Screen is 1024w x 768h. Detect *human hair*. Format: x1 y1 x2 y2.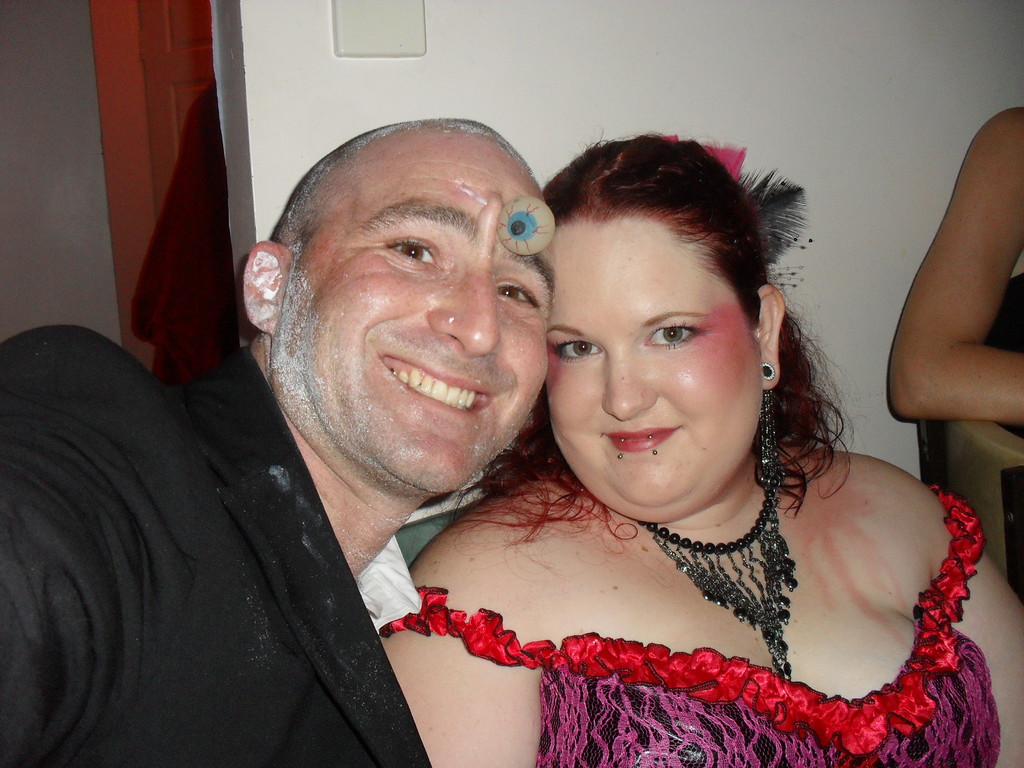
272 114 532 238.
